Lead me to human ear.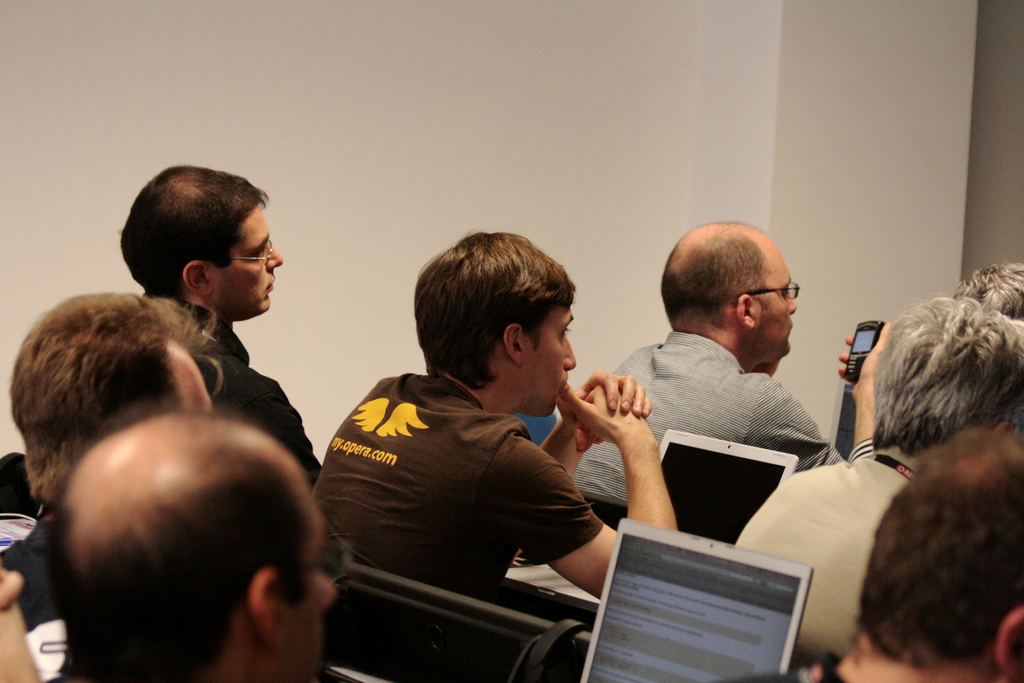
Lead to Rect(739, 294, 753, 329).
